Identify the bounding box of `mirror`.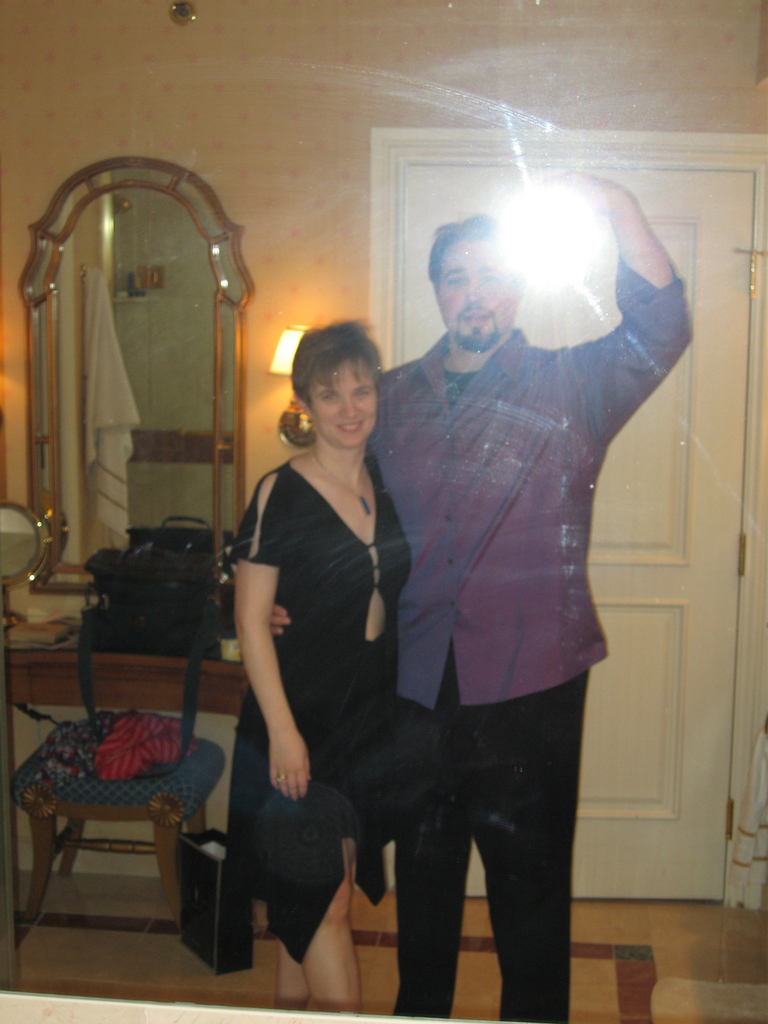
<region>0, 508, 41, 578</region>.
